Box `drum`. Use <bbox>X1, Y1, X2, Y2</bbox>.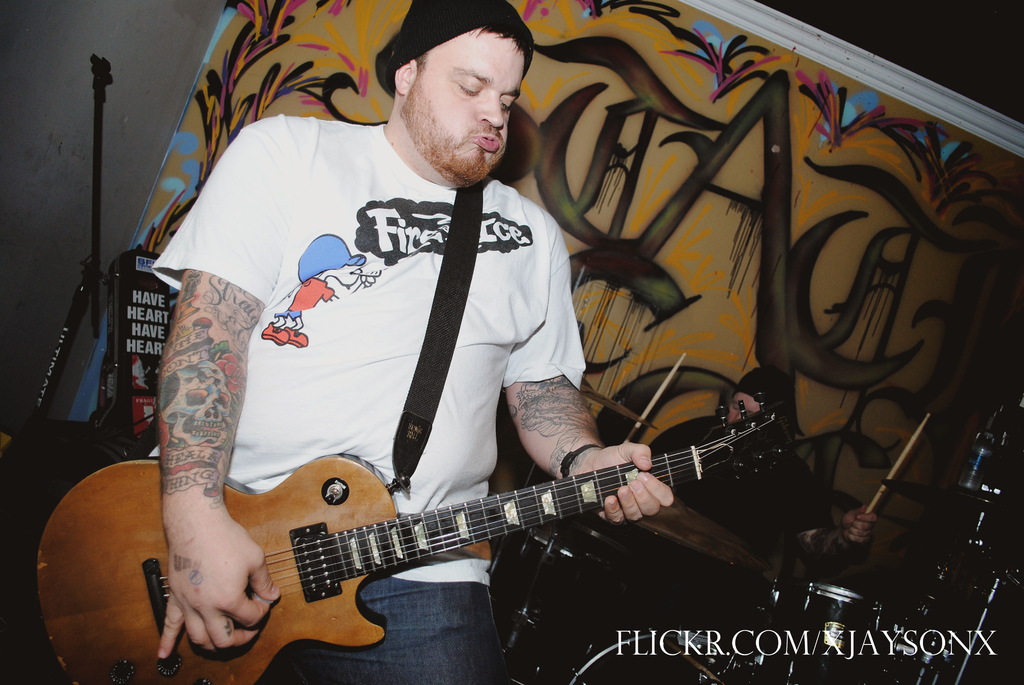
<bbox>802, 583, 877, 654</bbox>.
